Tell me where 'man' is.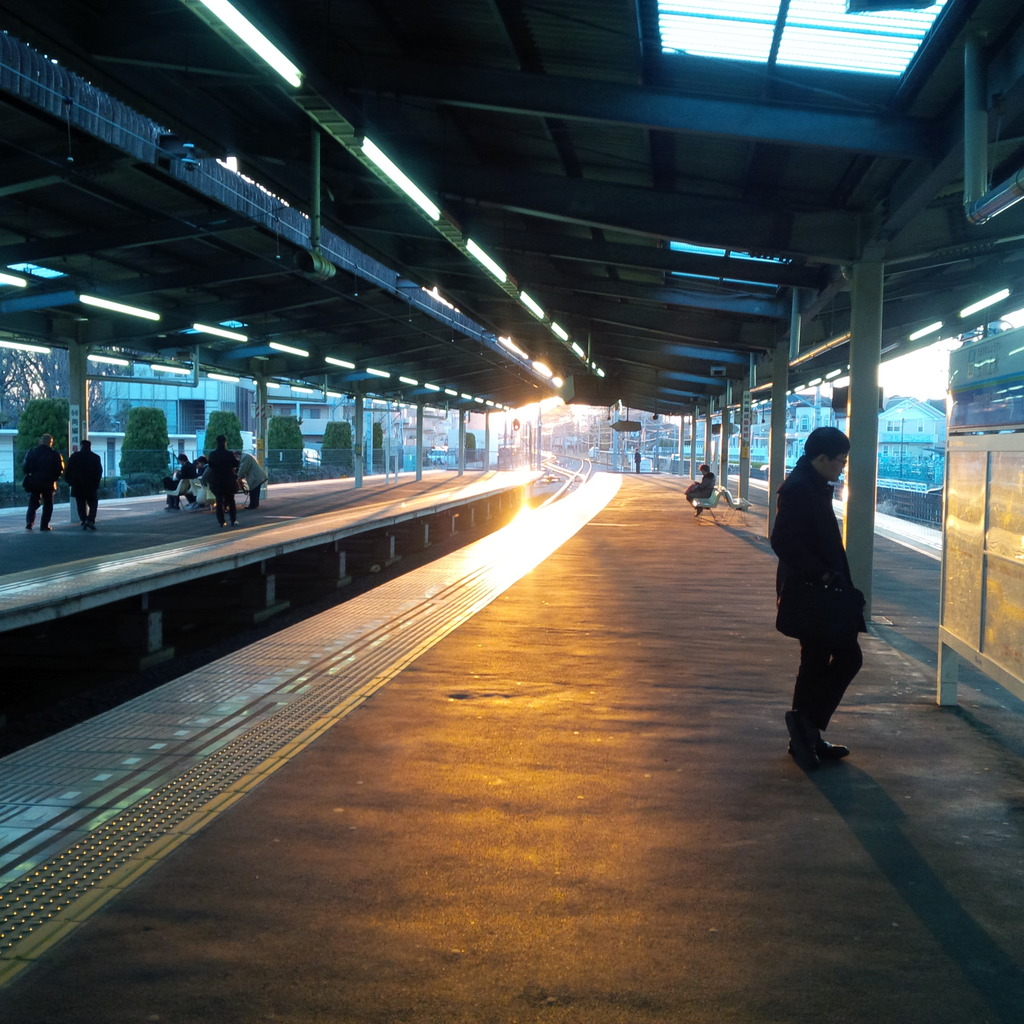
'man' is at [768,419,895,765].
